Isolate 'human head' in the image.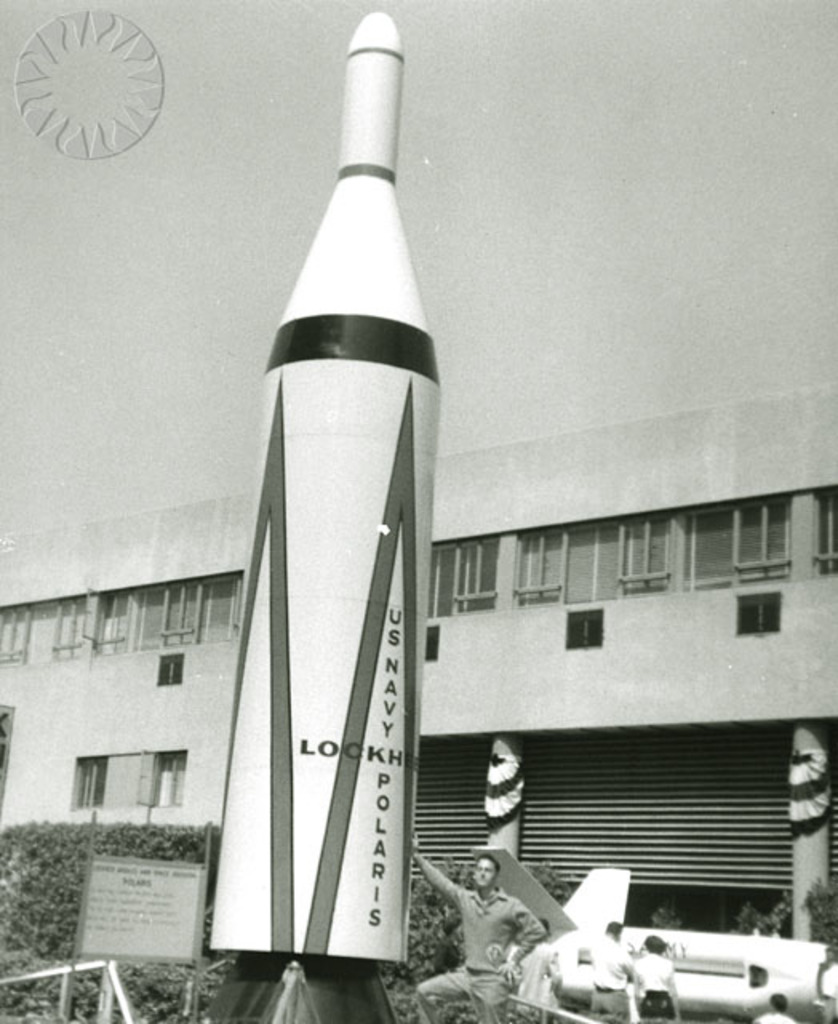
Isolated region: [646, 934, 668, 955].
